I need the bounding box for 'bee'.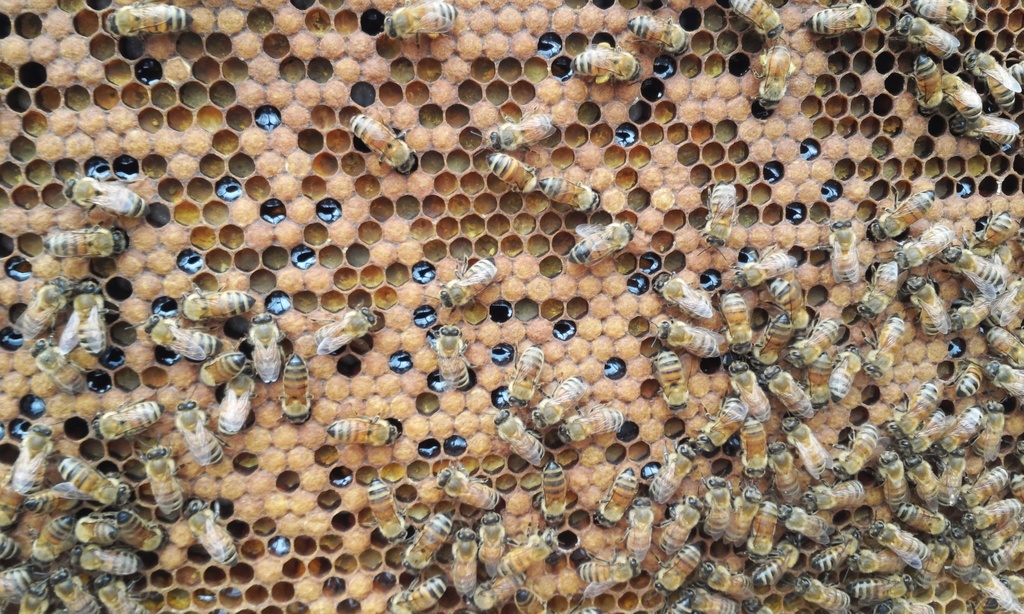
Here it is: [left=758, top=304, right=794, bottom=365].
